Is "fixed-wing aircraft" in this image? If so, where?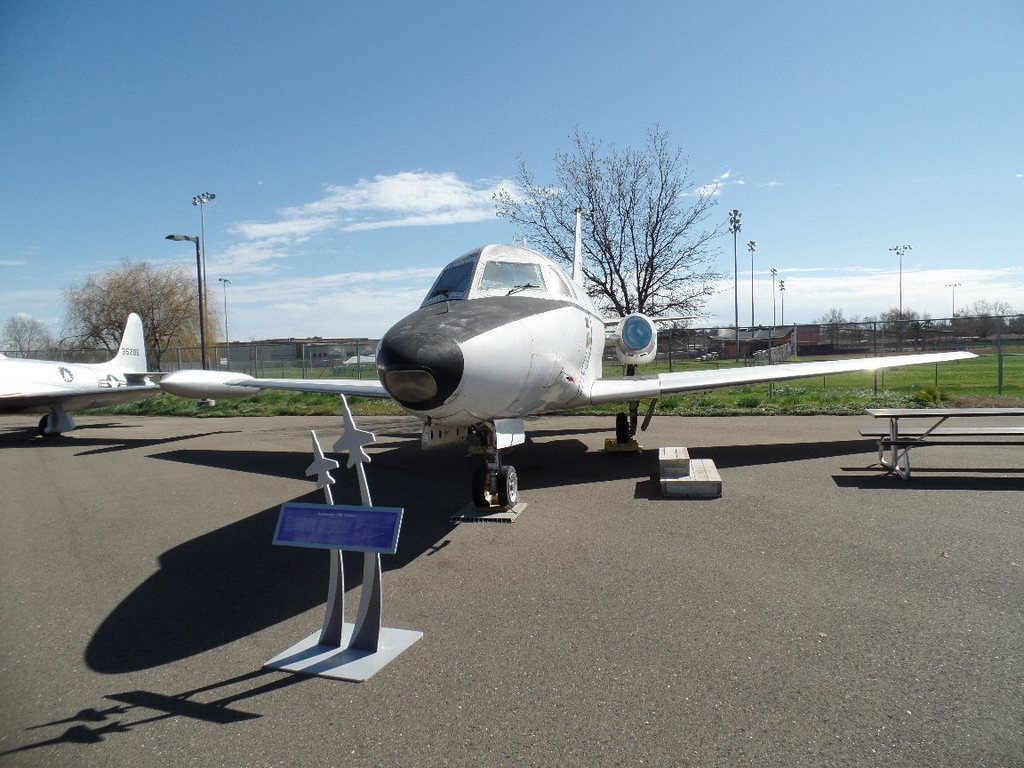
Yes, at box(156, 208, 980, 509).
